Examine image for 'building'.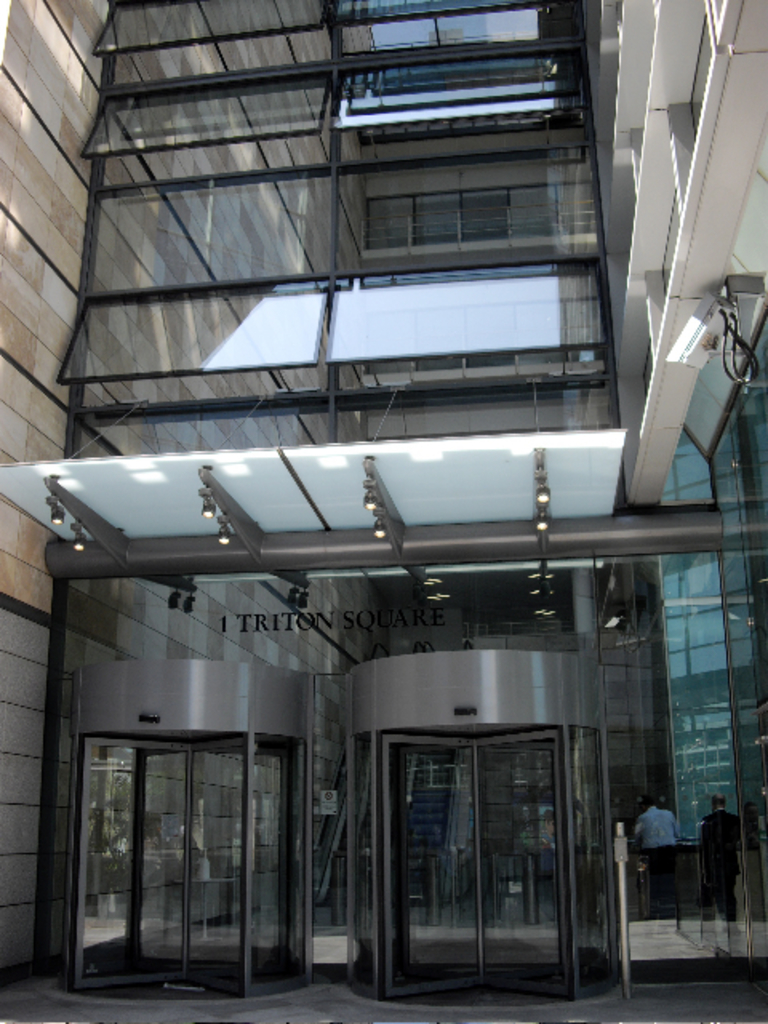
Examination result: x1=0, y1=0, x2=766, y2=1022.
